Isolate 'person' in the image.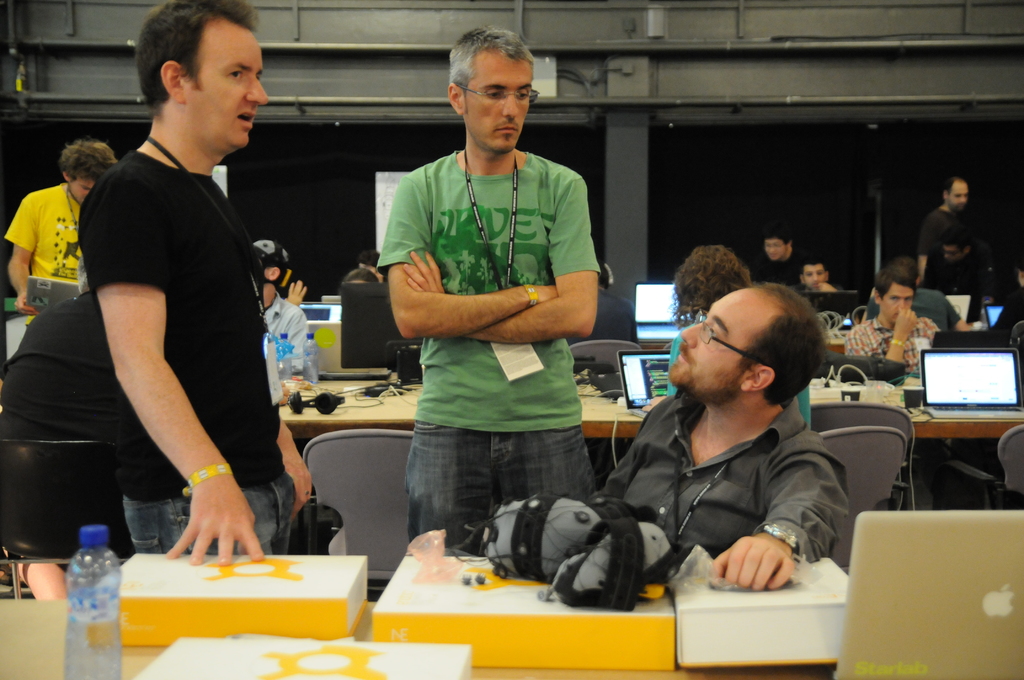
Isolated region: (x1=918, y1=172, x2=968, y2=262).
